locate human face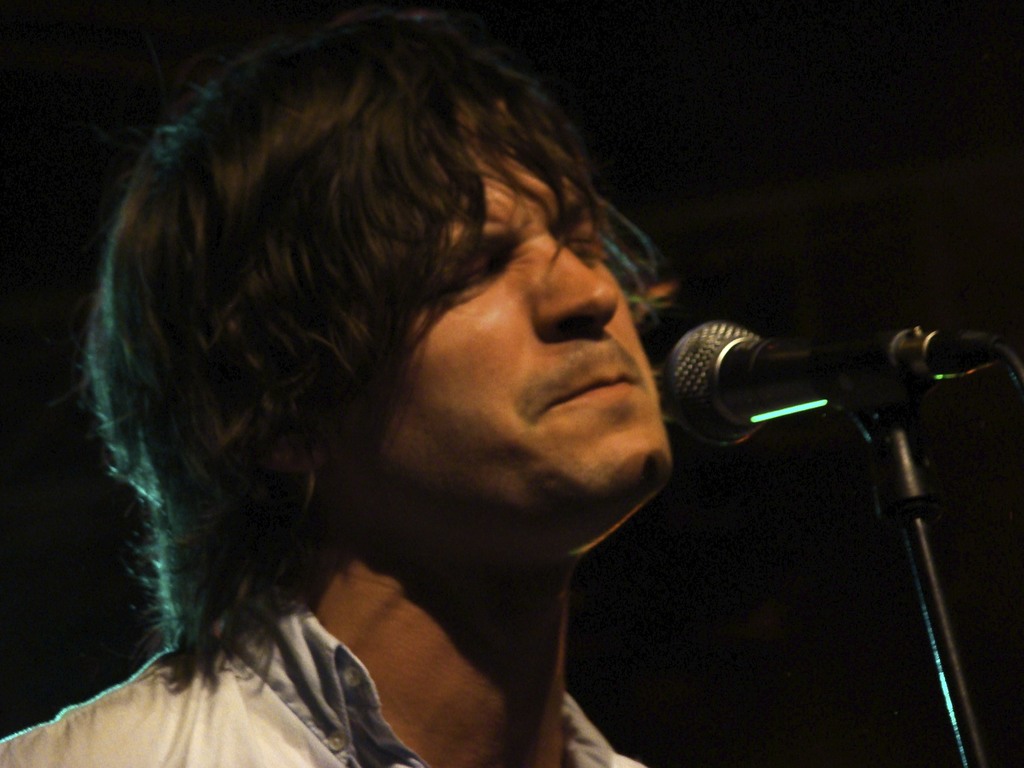
(339,127,657,500)
